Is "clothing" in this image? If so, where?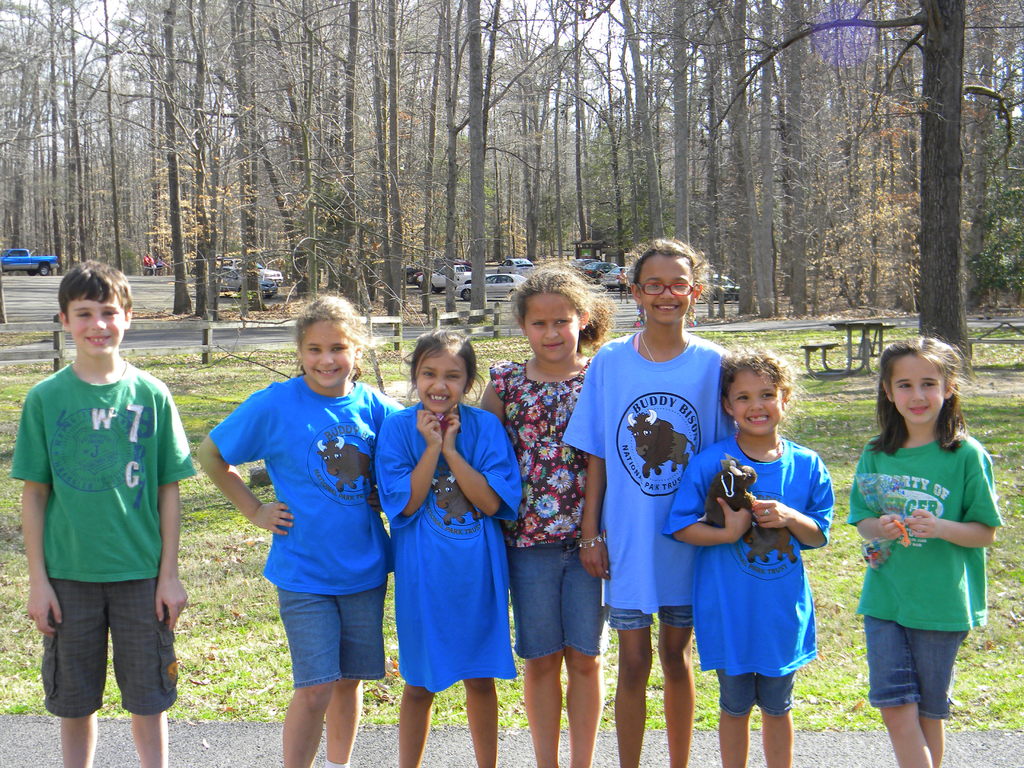
Yes, at (479, 351, 597, 649).
